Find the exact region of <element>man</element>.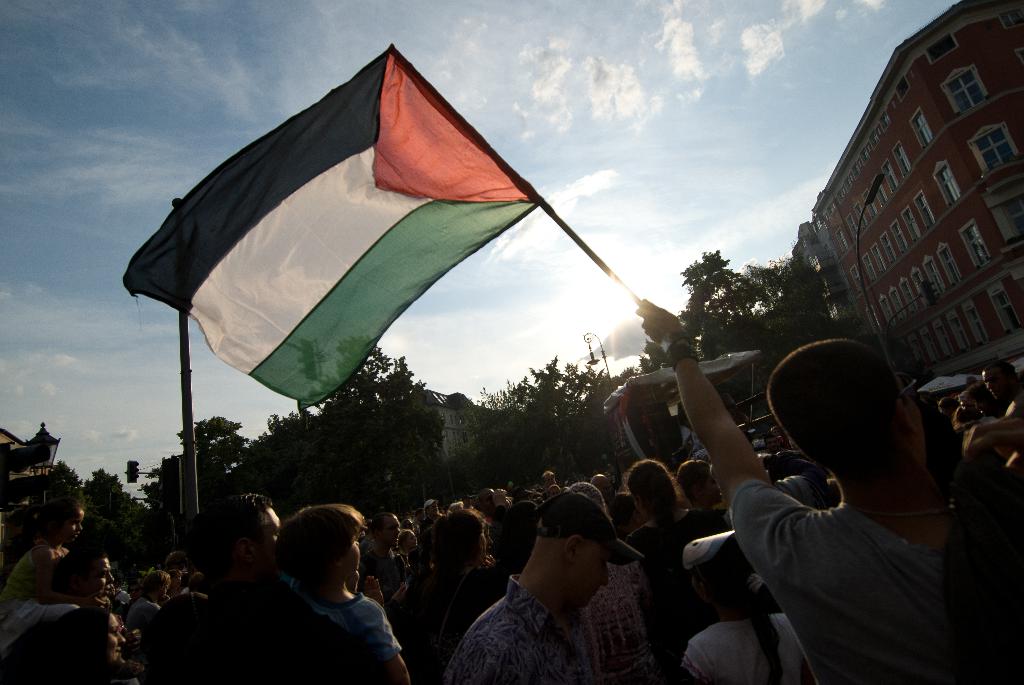
Exact region: bbox(634, 299, 1023, 684).
